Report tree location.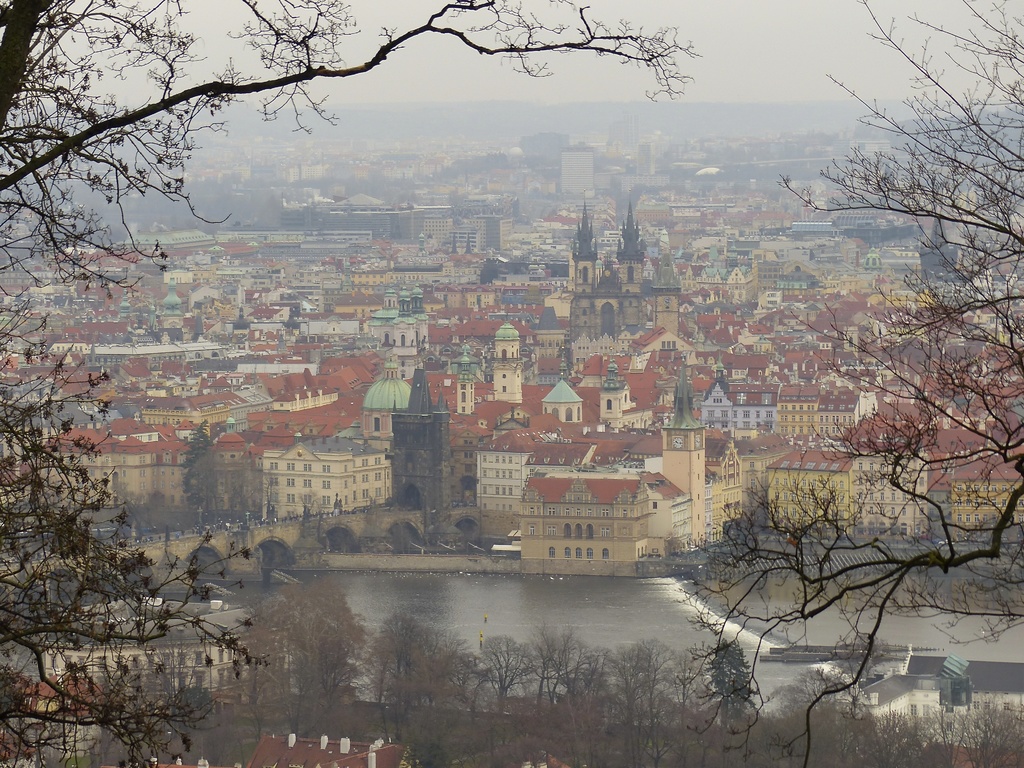
Report: [0,3,707,764].
